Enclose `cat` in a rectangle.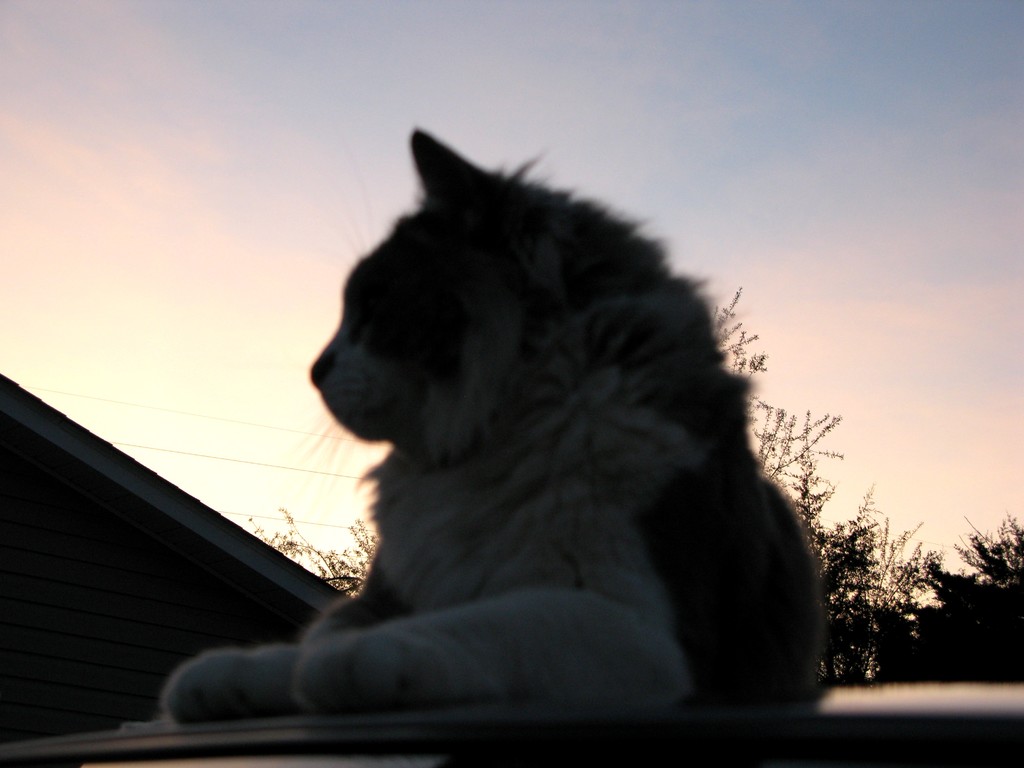
crop(155, 121, 817, 735).
